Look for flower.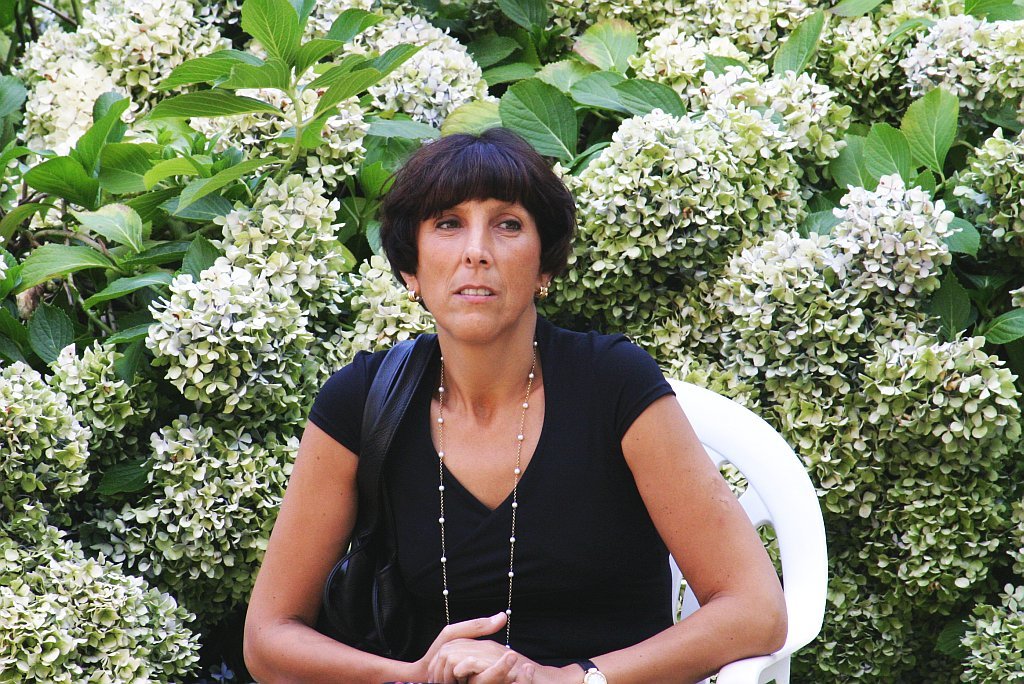
Found: Rect(923, 195, 955, 231).
